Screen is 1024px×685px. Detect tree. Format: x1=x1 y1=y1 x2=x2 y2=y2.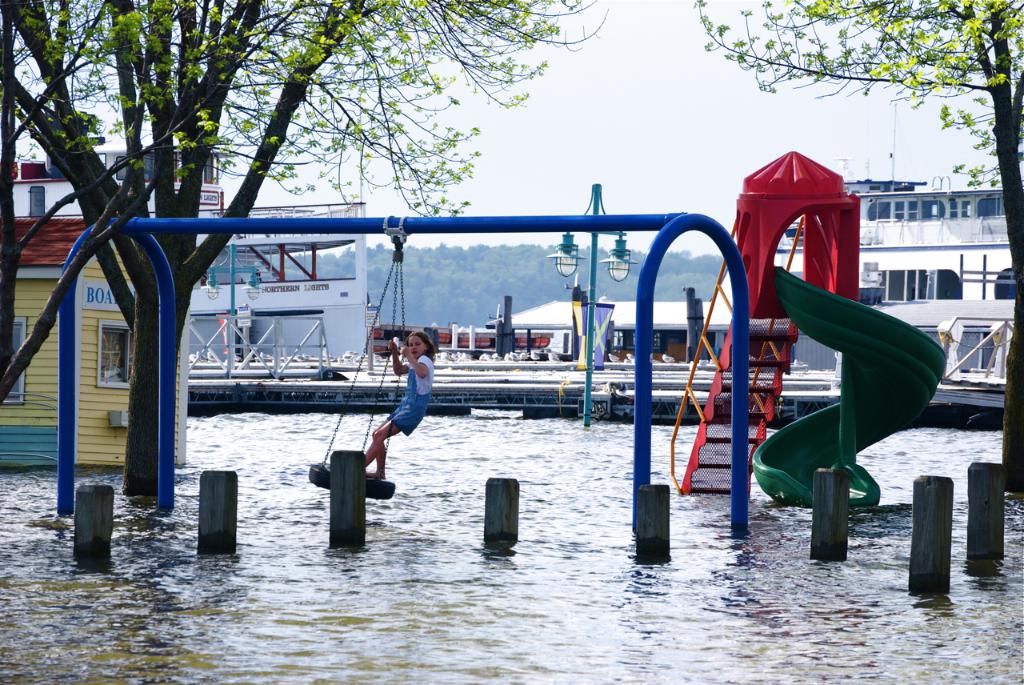
x1=684 y1=0 x2=1023 y2=495.
